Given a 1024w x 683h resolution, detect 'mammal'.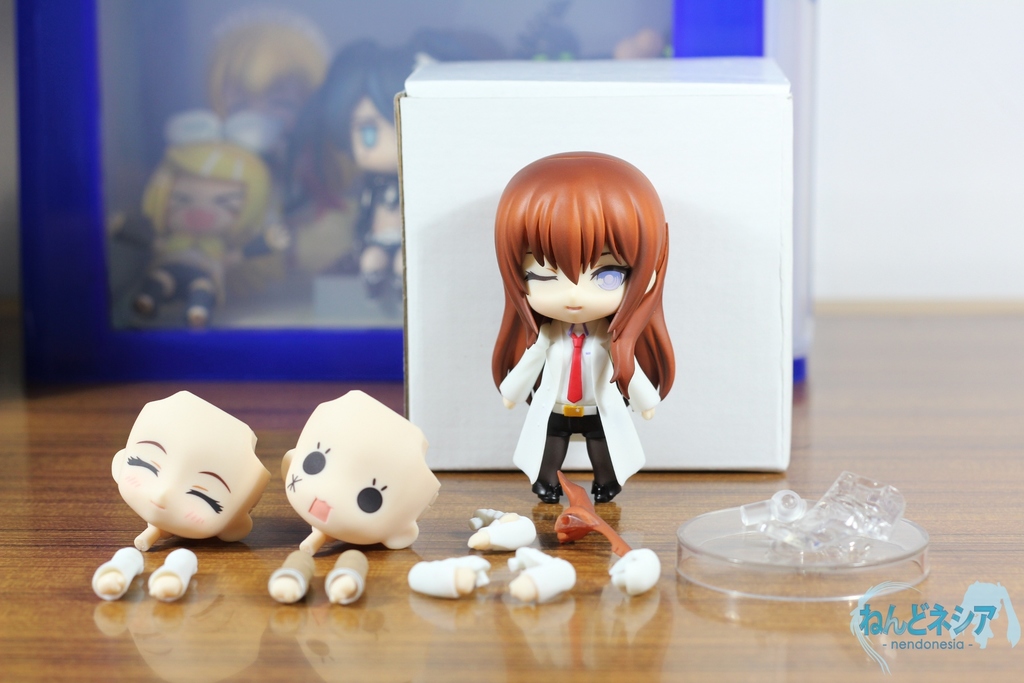
(x1=106, y1=110, x2=289, y2=323).
